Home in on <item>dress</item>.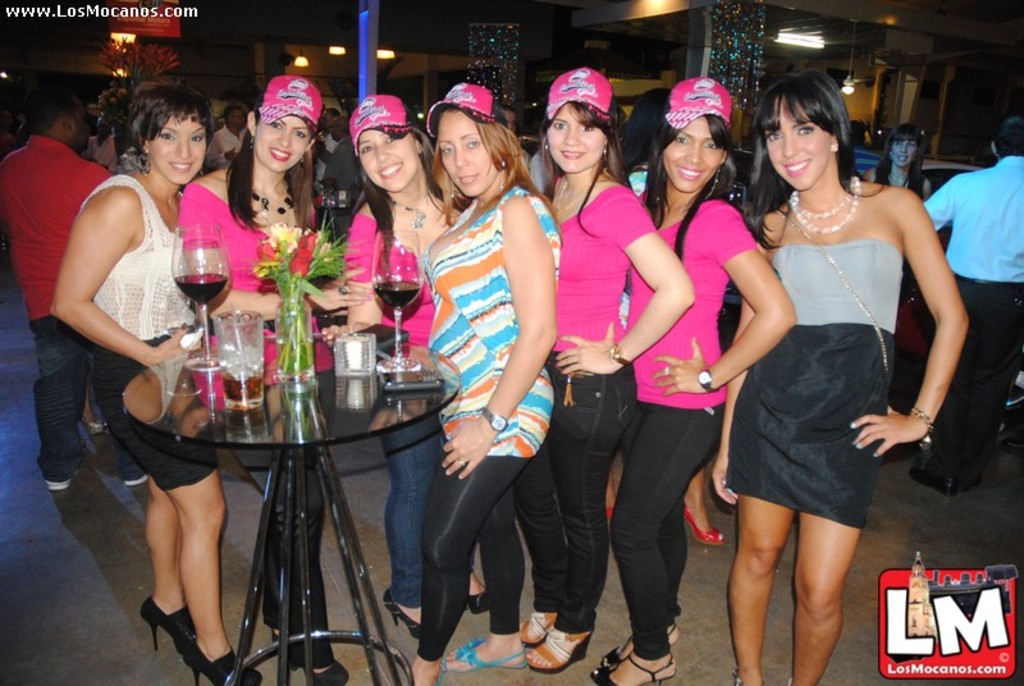
Homed in at box(726, 239, 905, 532).
